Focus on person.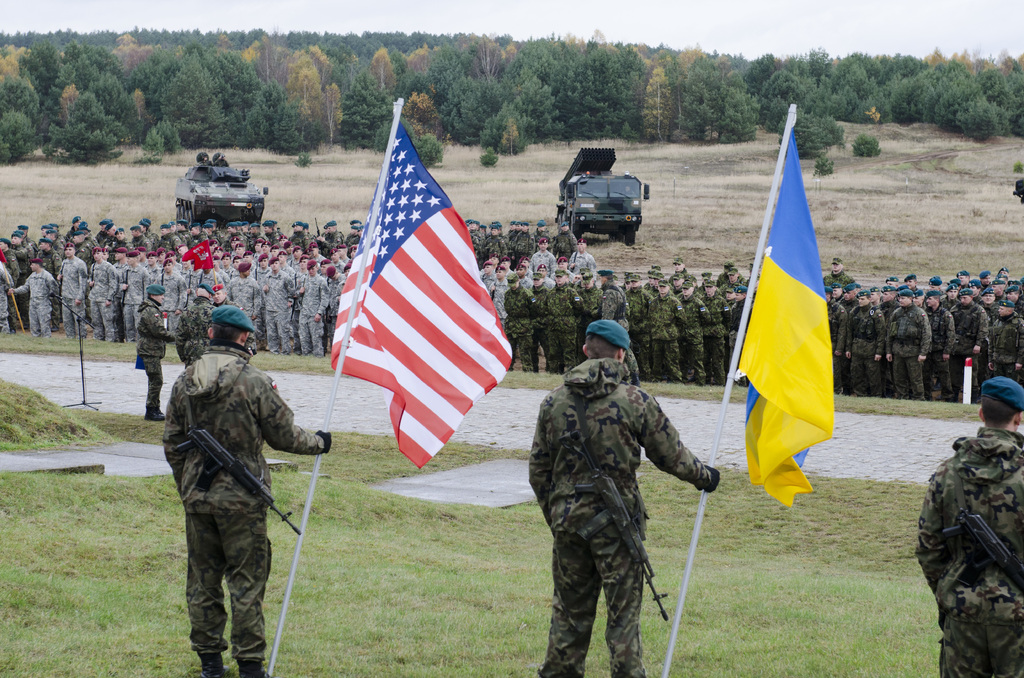
Focused at bbox=(173, 287, 217, 361).
